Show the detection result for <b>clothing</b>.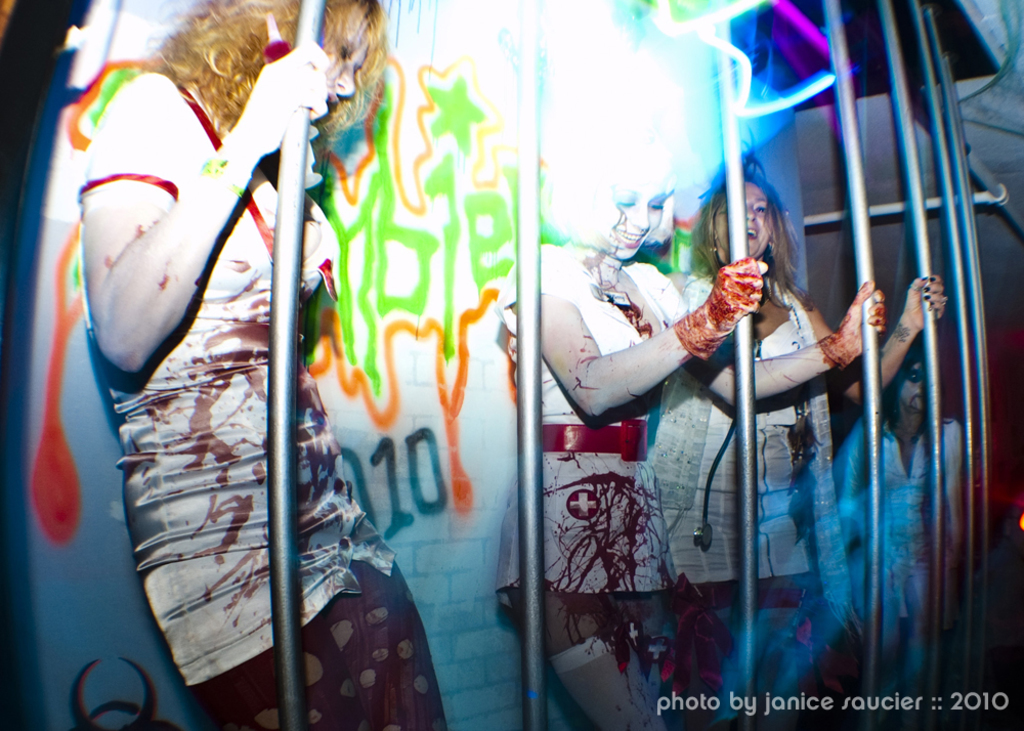
select_region(57, 47, 354, 708).
